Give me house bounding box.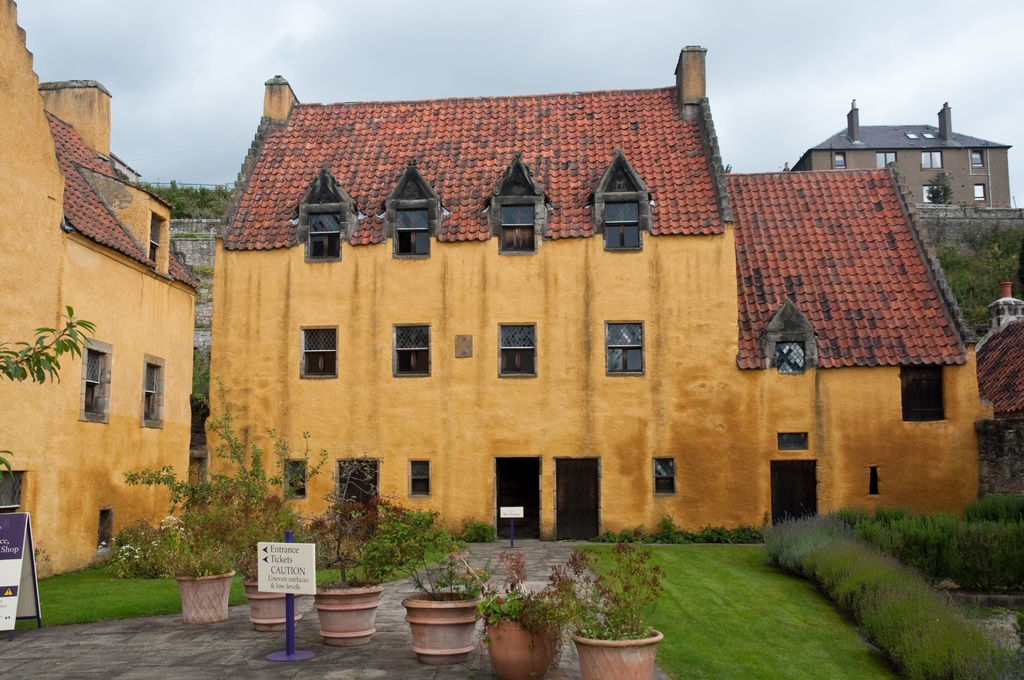
x1=0, y1=0, x2=203, y2=584.
